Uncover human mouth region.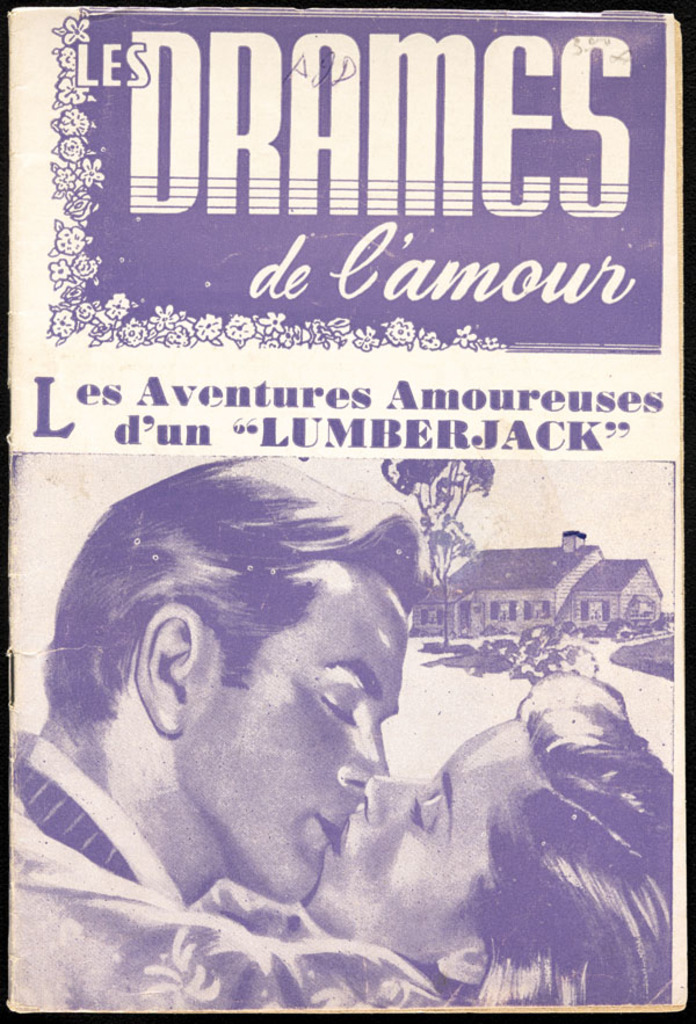
Uncovered: [314, 819, 343, 850].
